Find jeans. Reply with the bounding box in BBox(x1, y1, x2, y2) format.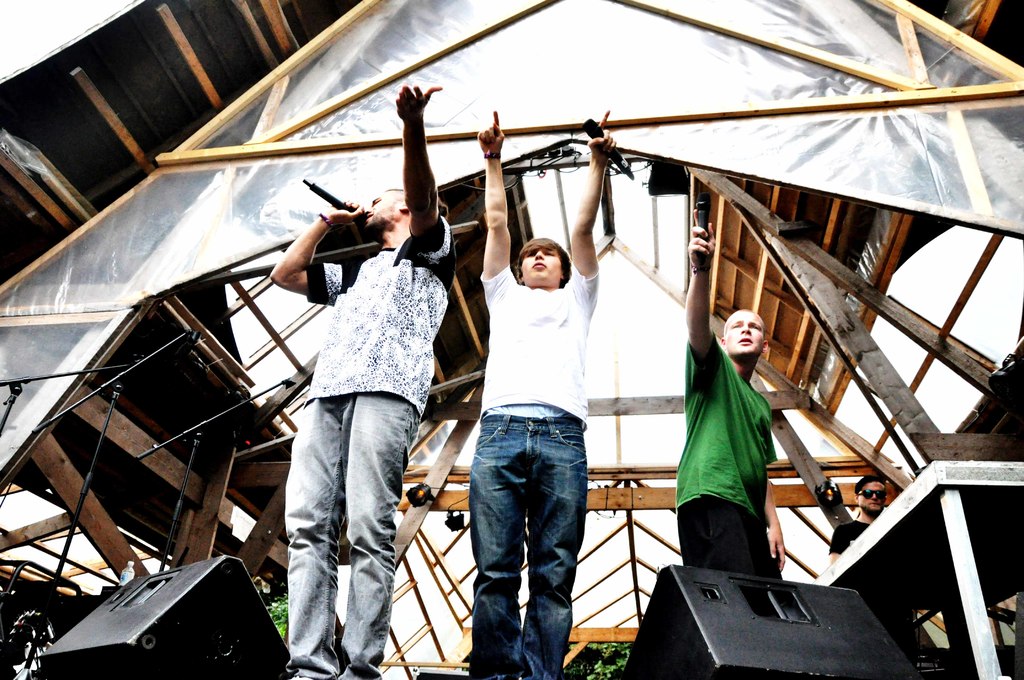
BBox(463, 404, 593, 670).
